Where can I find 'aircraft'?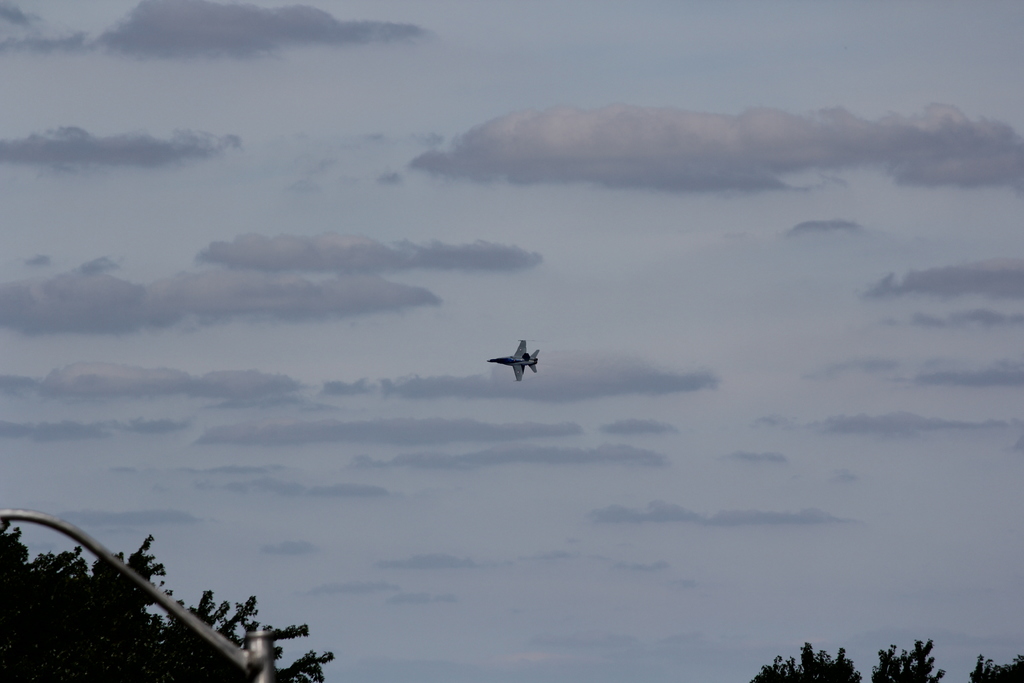
You can find it at (484, 339, 541, 384).
